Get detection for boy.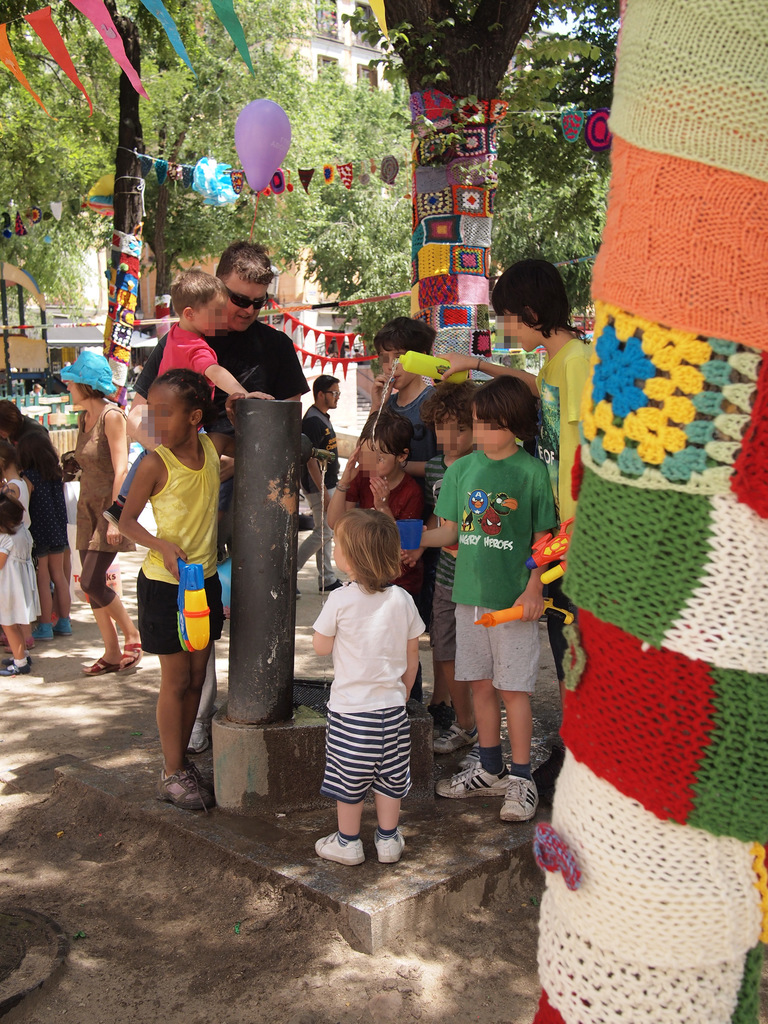
Detection: <box>114,356,245,818</box>.
